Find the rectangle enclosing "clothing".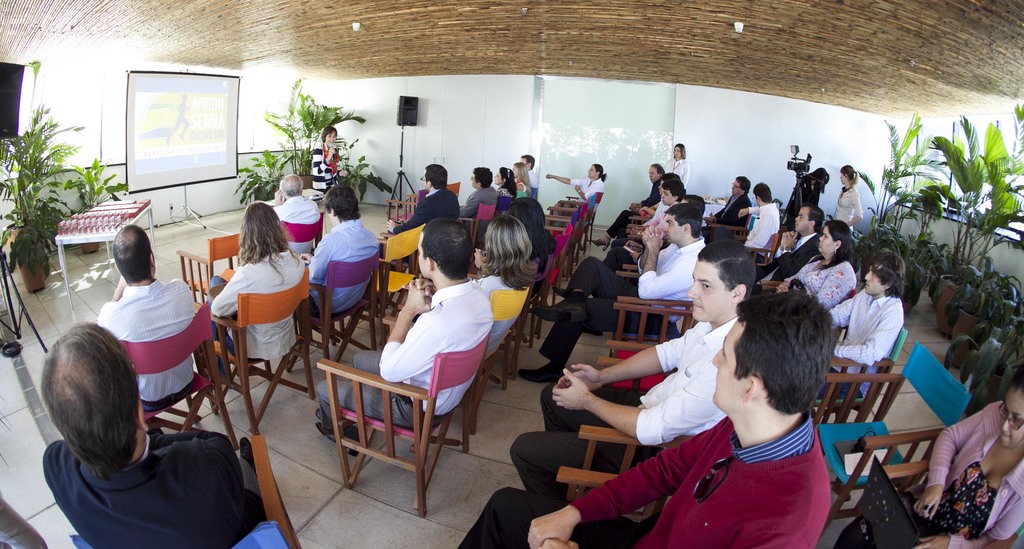
rect(310, 218, 374, 316).
